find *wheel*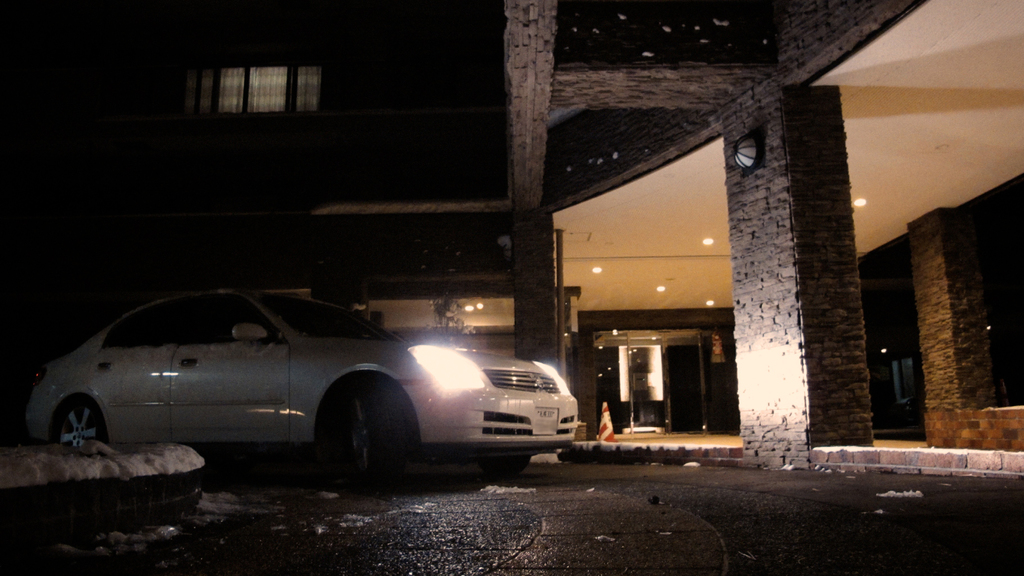
rect(327, 373, 420, 493)
